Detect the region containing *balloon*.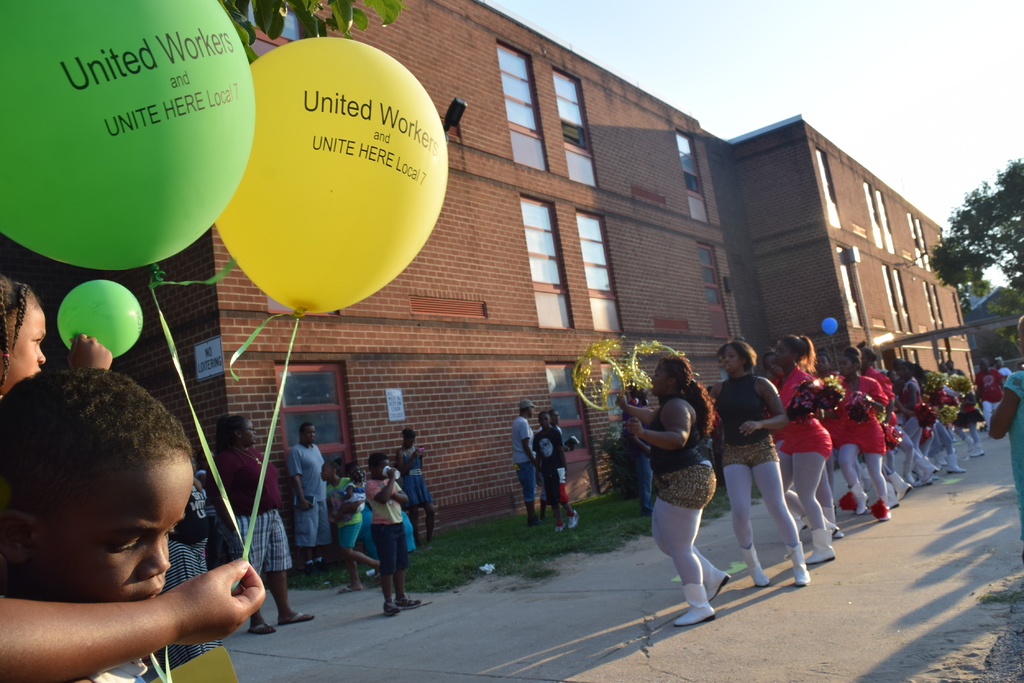
[x1=0, y1=0, x2=257, y2=271].
